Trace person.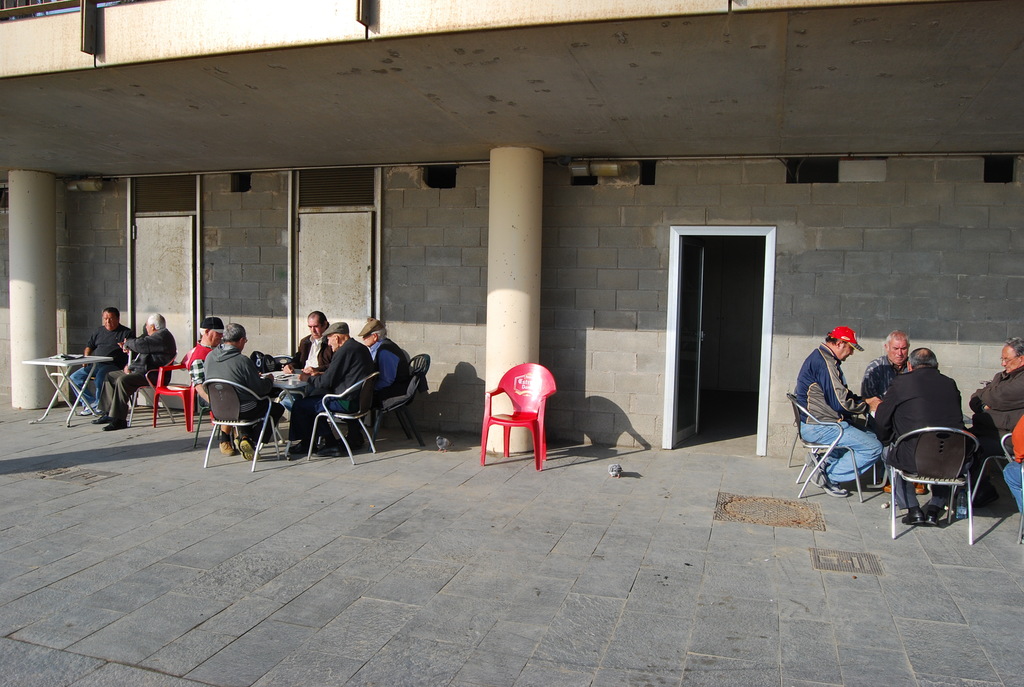
Traced to pyautogui.locateOnScreen(866, 333, 913, 410).
